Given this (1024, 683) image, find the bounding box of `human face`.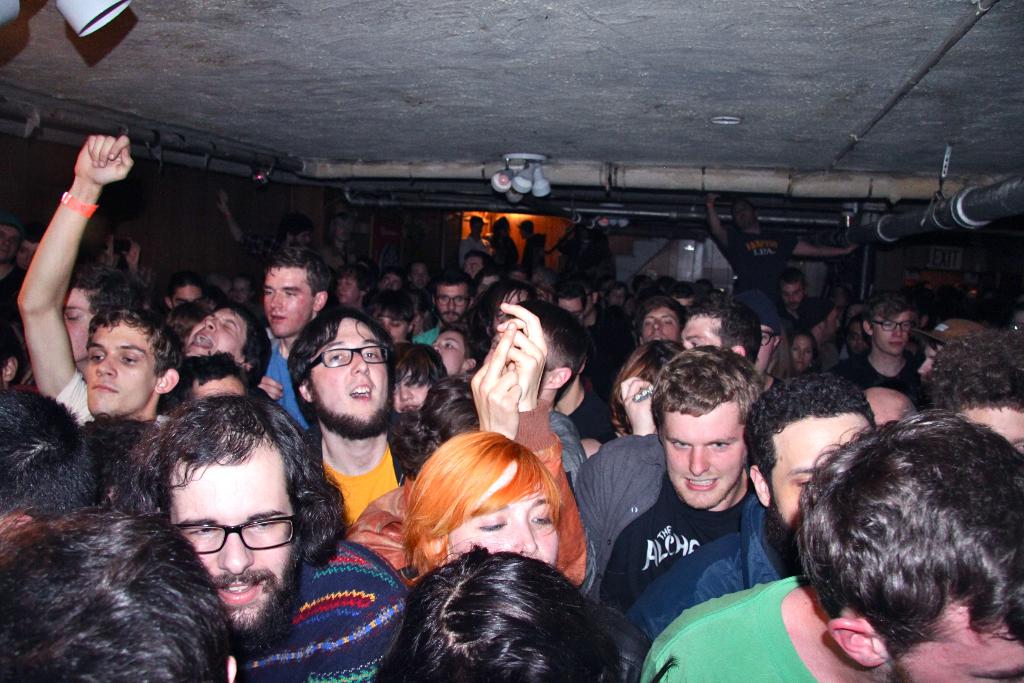
x1=431 y1=332 x2=466 y2=373.
